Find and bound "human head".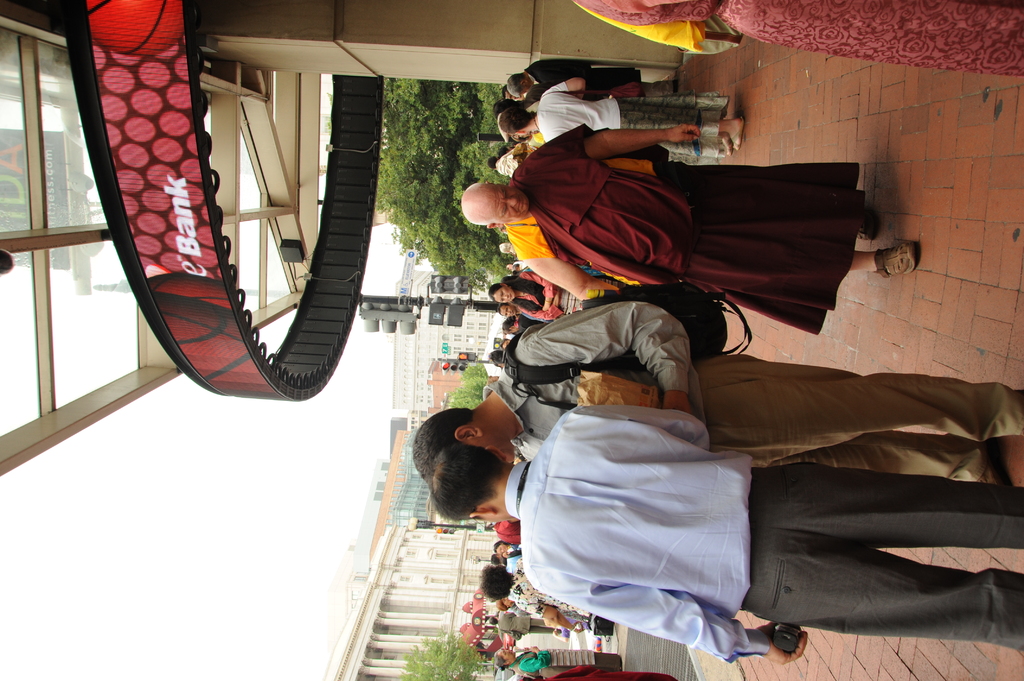
Bound: {"left": 434, "top": 445, "right": 504, "bottom": 525}.
